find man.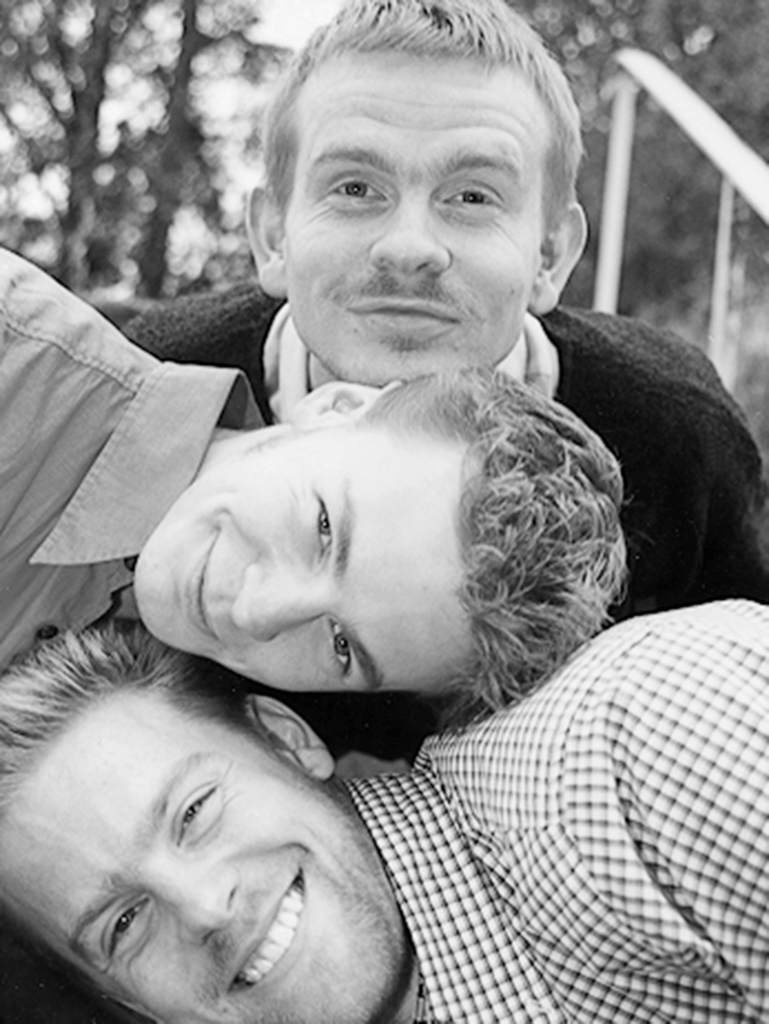
0:615:768:1023.
